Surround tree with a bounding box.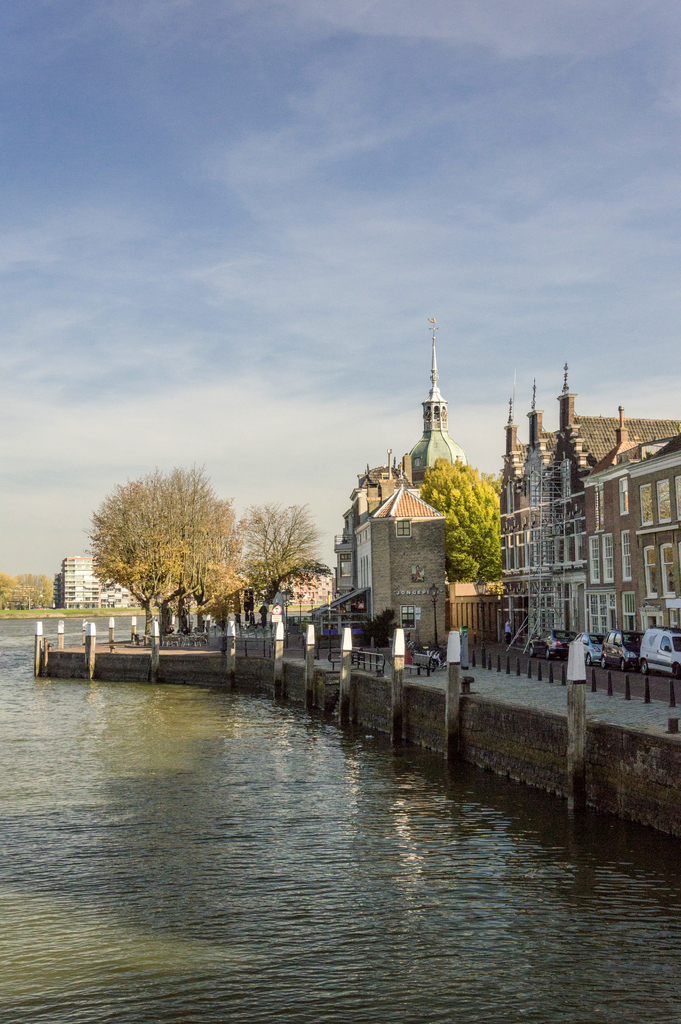
[420, 456, 502, 581].
